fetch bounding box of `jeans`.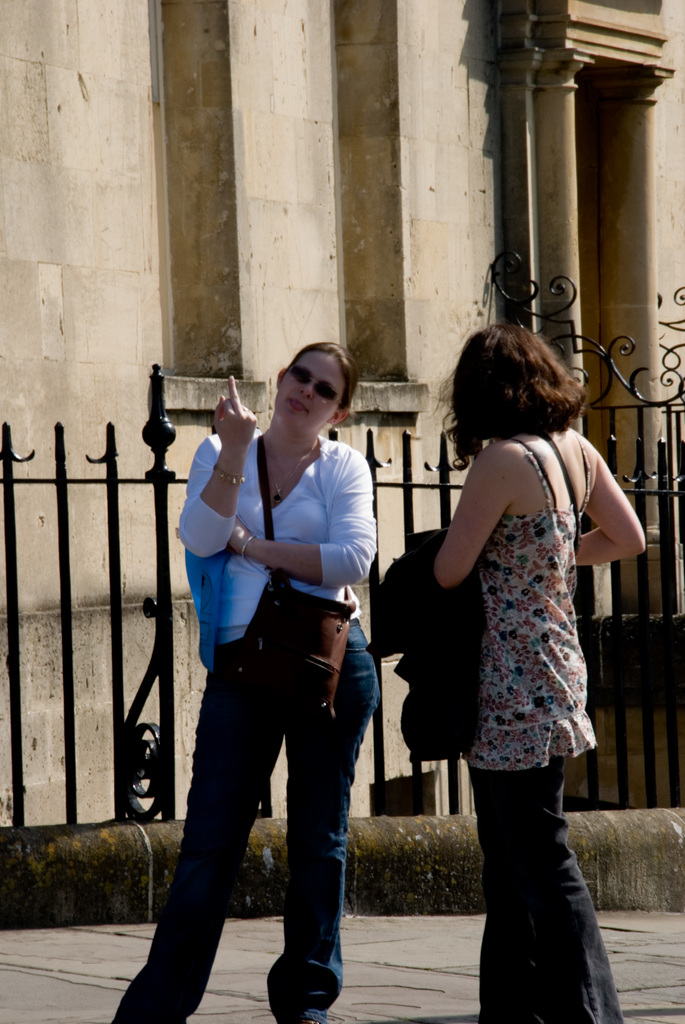
Bbox: <box>136,641,374,1012</box>.
